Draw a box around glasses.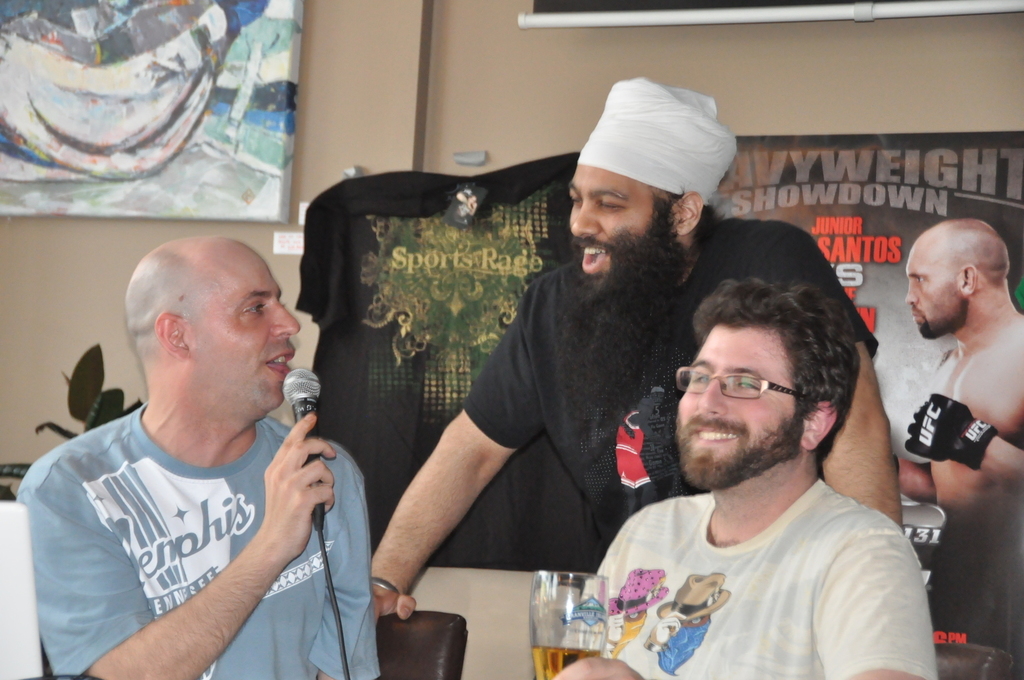
(left=688, top=373, right=819, bottom=419).
